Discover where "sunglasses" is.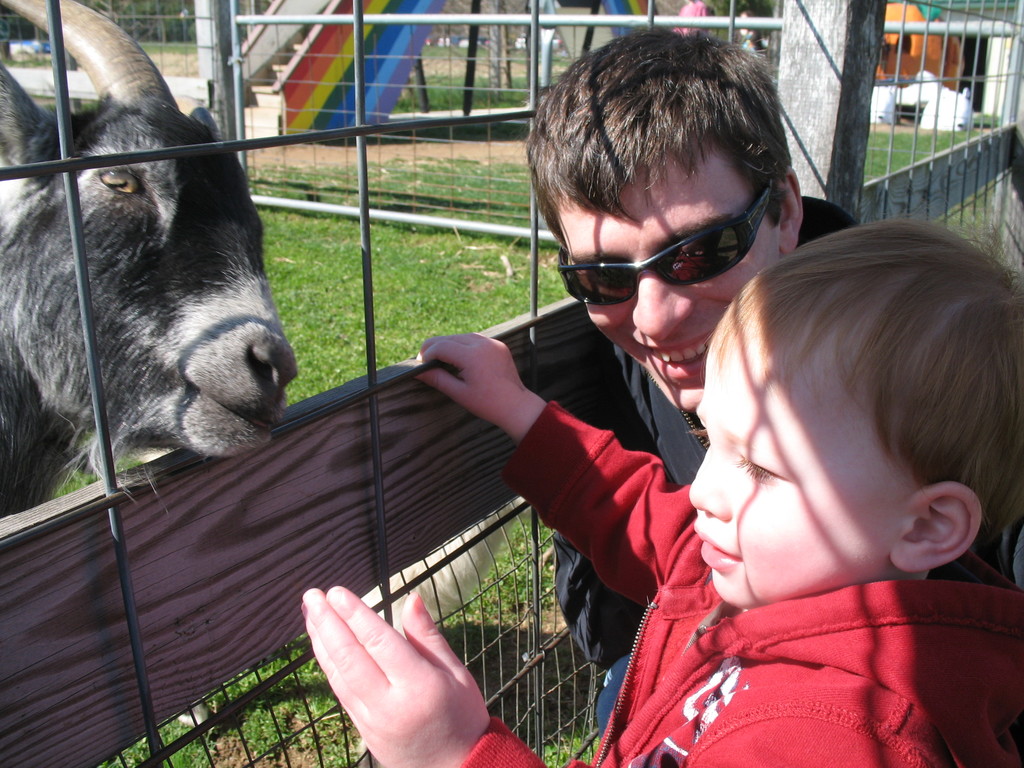
Discovered at x1=555 y1=180 x2=774 y2=305.
